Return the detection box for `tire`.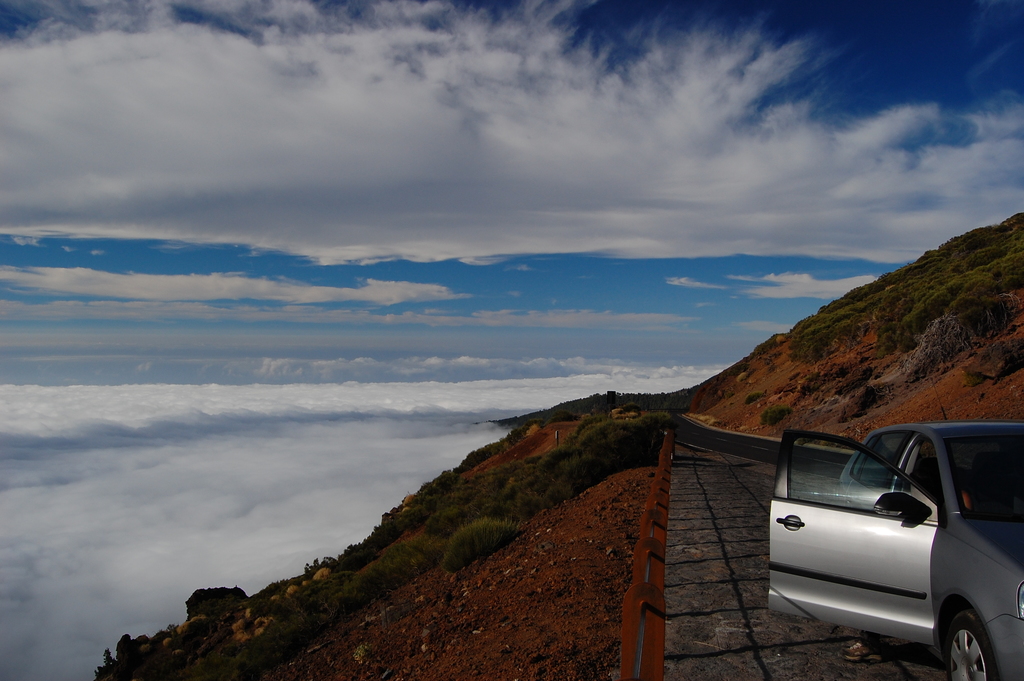
[938,594,1003,677].
